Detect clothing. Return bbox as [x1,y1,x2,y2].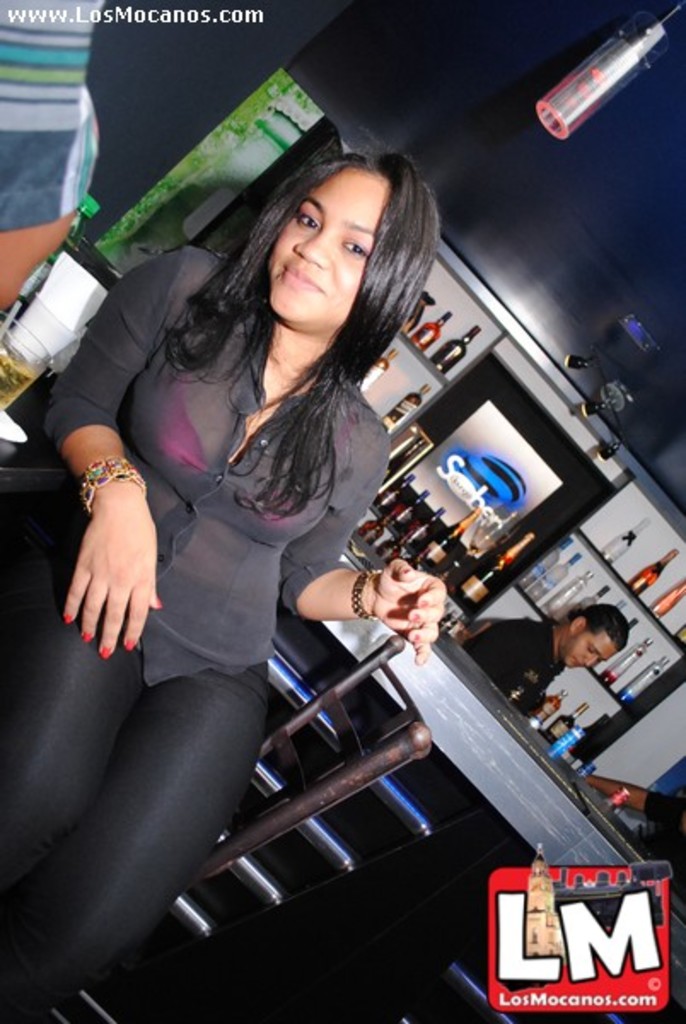
[614,804,684,916].
